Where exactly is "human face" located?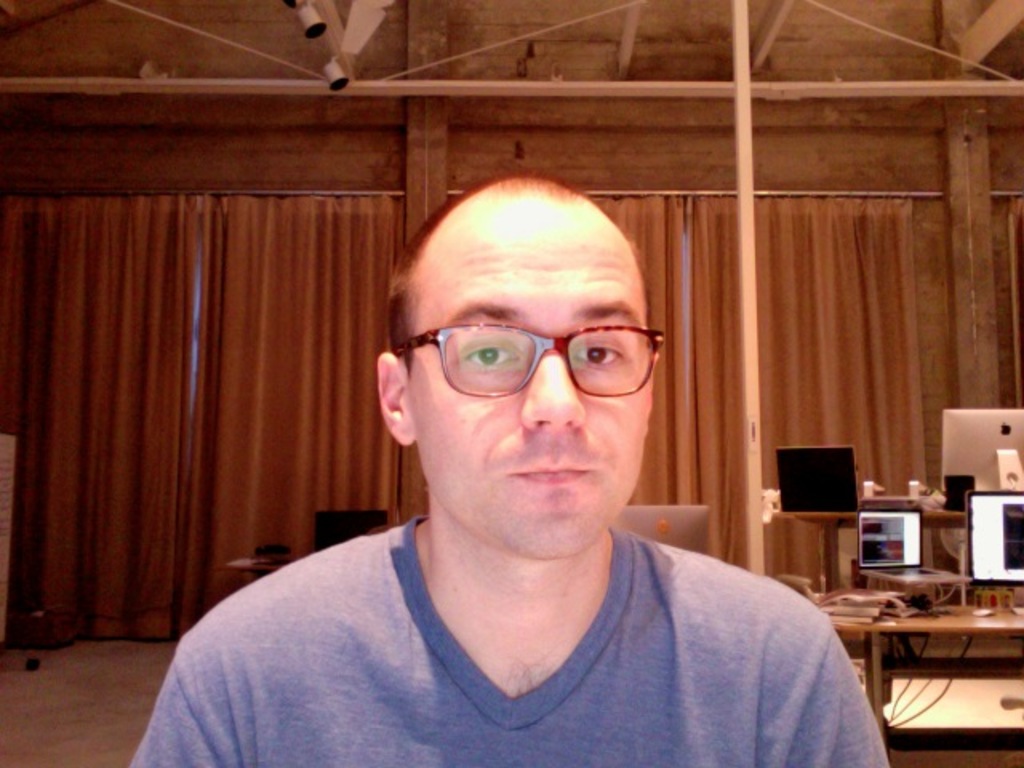
Its bounding box is <region>408, 195, 650, 554</region>.
